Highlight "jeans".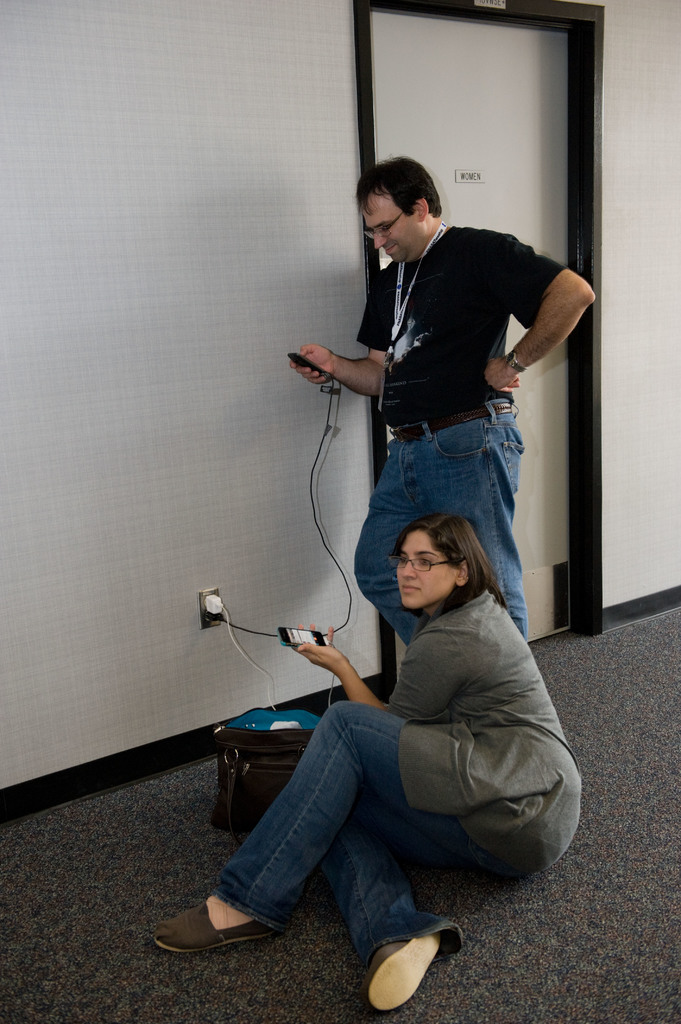
Highlighted region: box(353, 392, 528, 644).
